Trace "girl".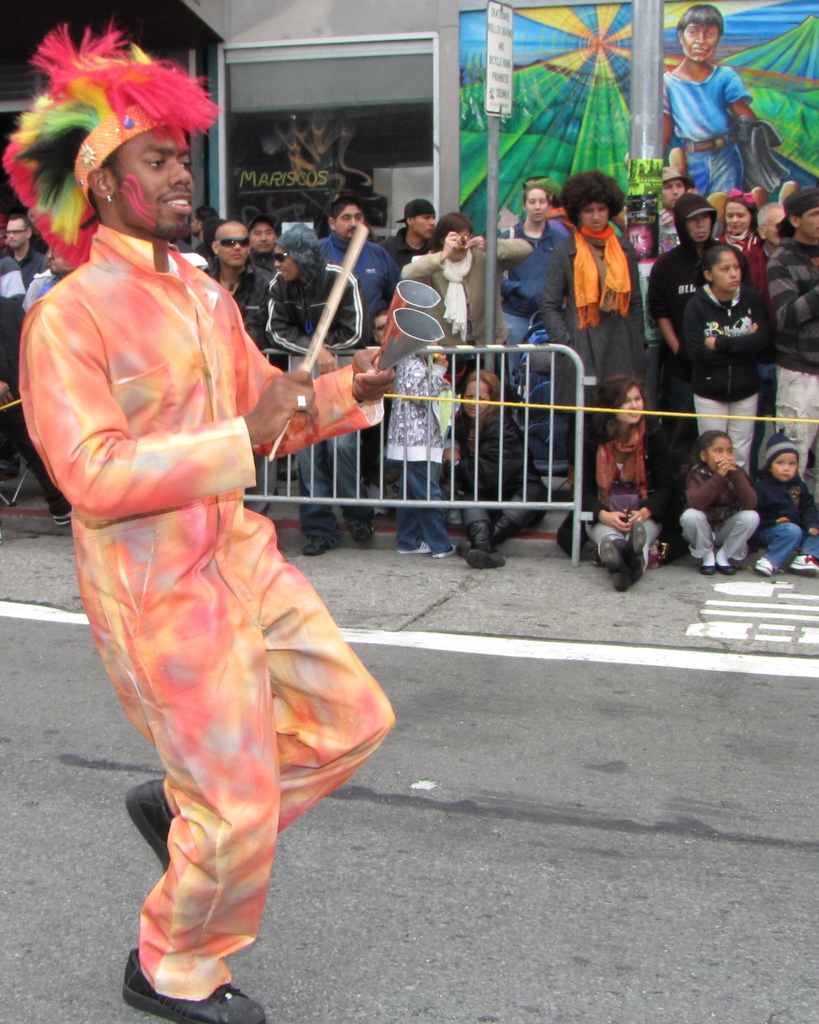
Traced to pyautogui.locateOnScreen(680, 243, 772, 479).
